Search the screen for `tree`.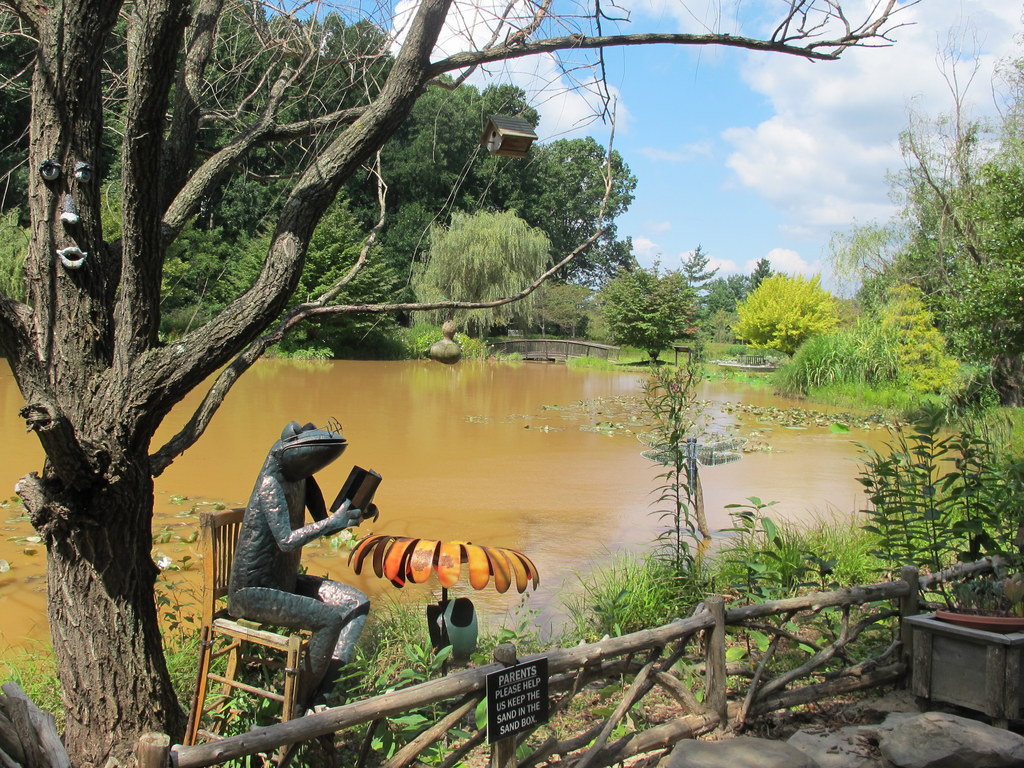
Found at {"left": 0, "top": 0, "right": 924, "bottom": 767}.
